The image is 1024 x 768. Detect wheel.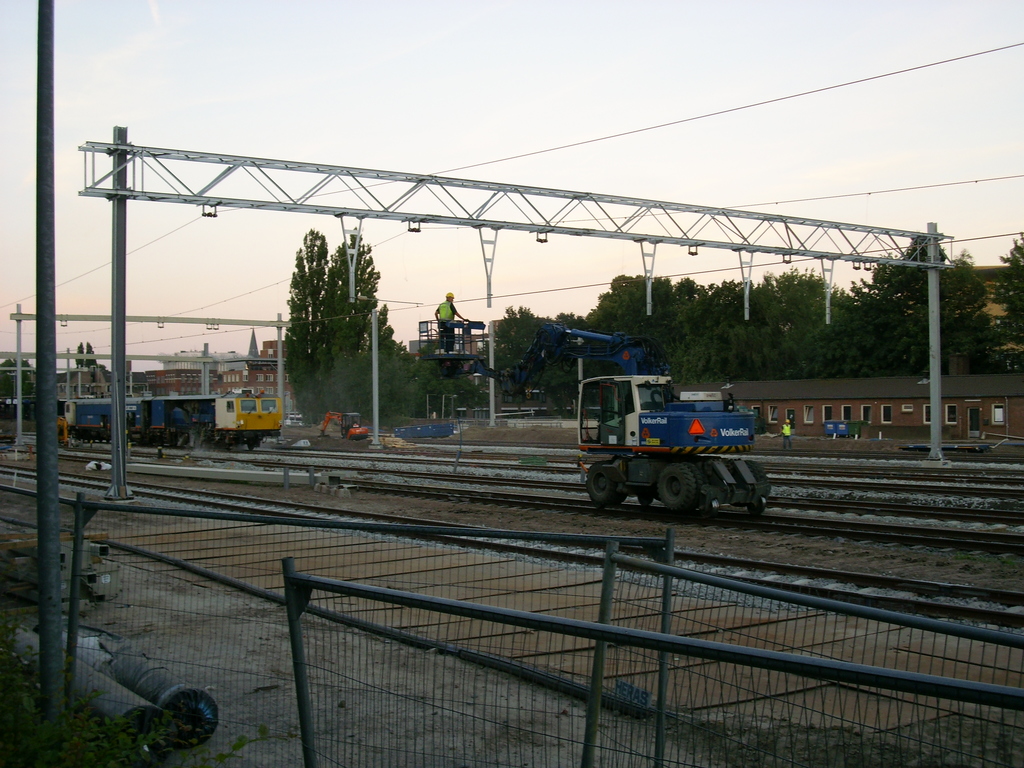
Detection: crop(581, 468, 627, 506).
